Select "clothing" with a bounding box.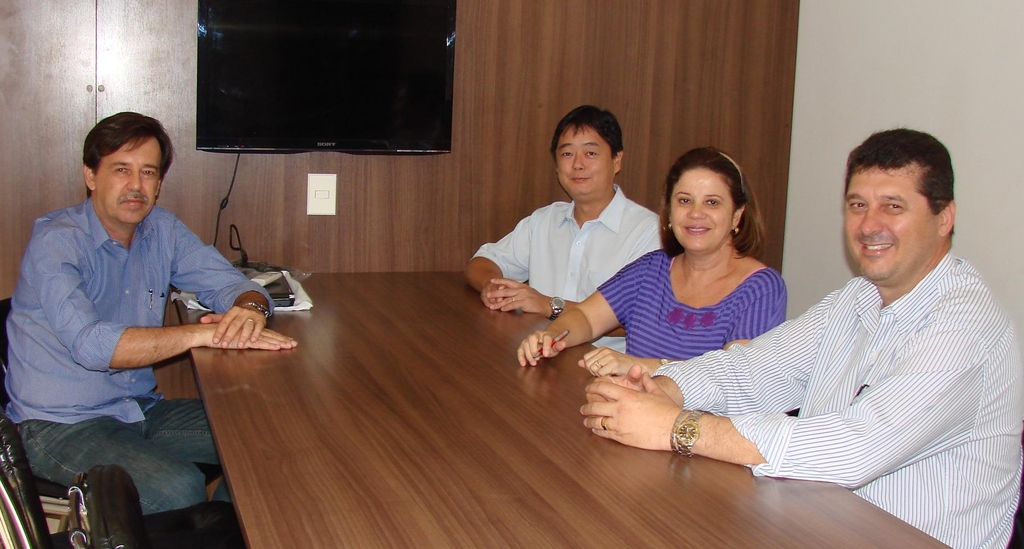
bbox(595, 258, 793, 361).
